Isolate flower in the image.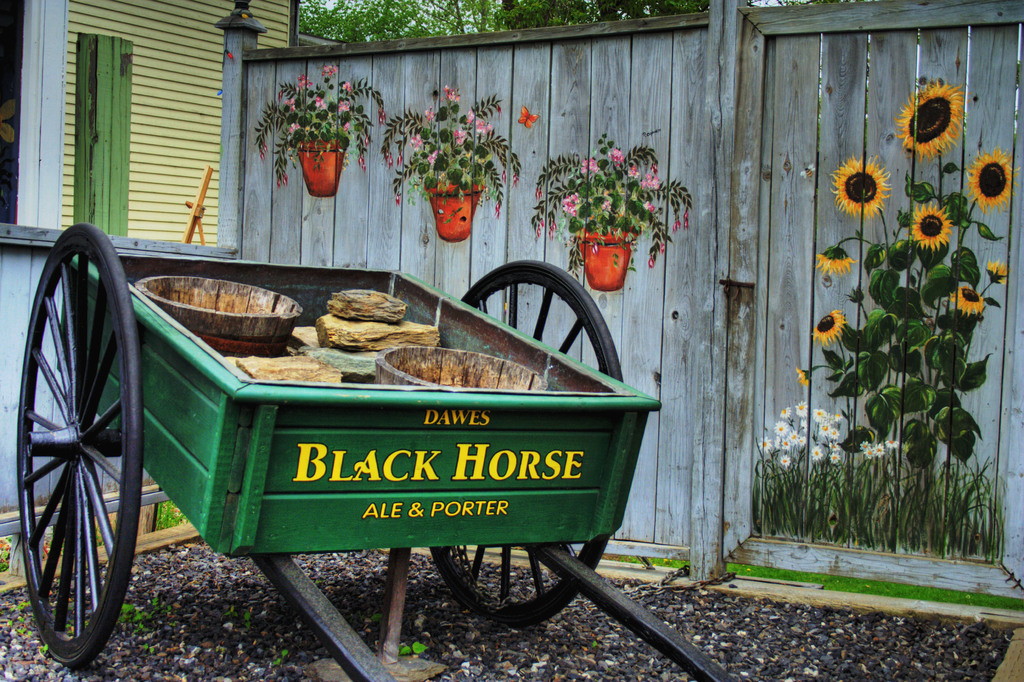
Isolated region: BBox(895, 83, 972, 160).
